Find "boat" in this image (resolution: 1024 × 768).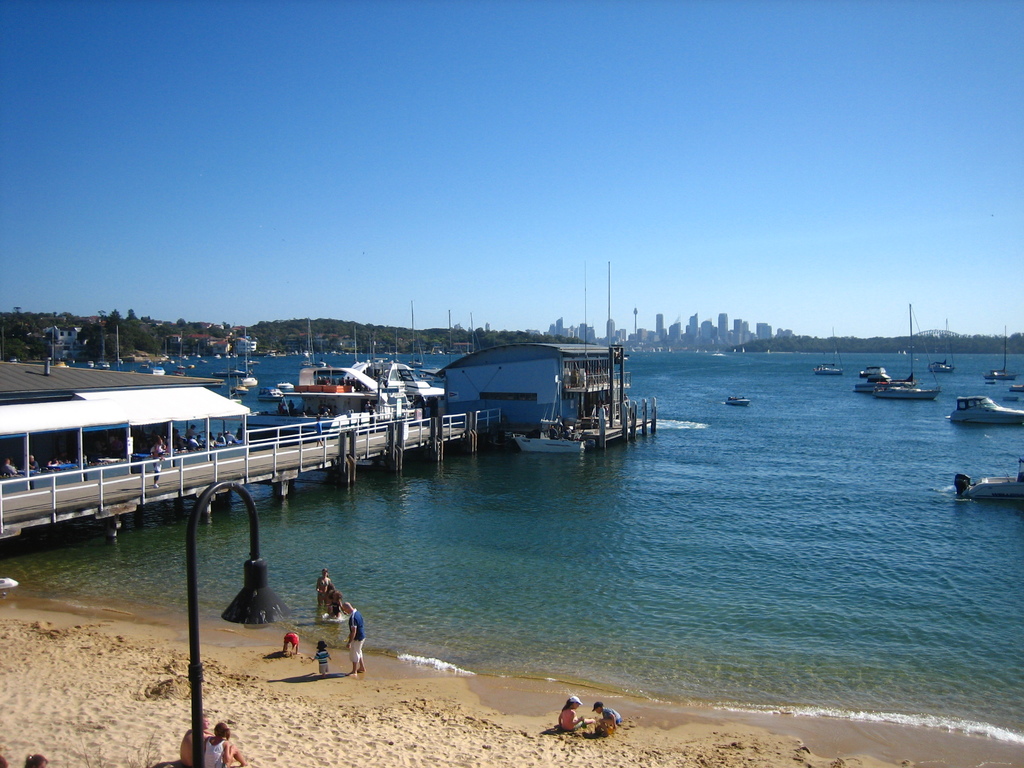
region(1002, 393, 1017, 400).
